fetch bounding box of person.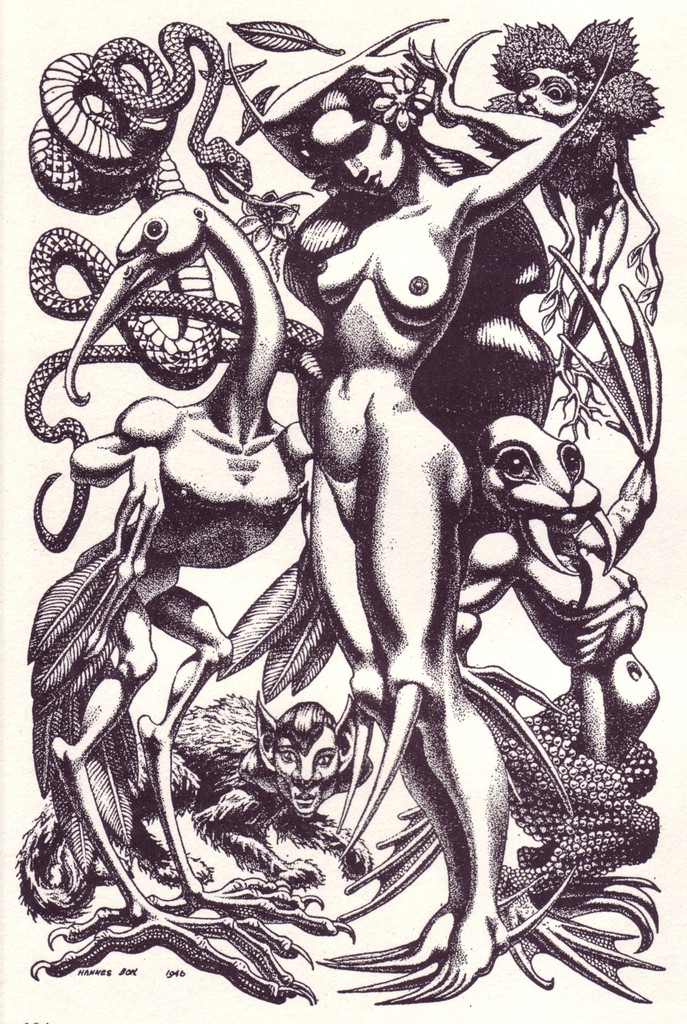
Bbox: (left=291, top=75, right=554, bottom=982).
